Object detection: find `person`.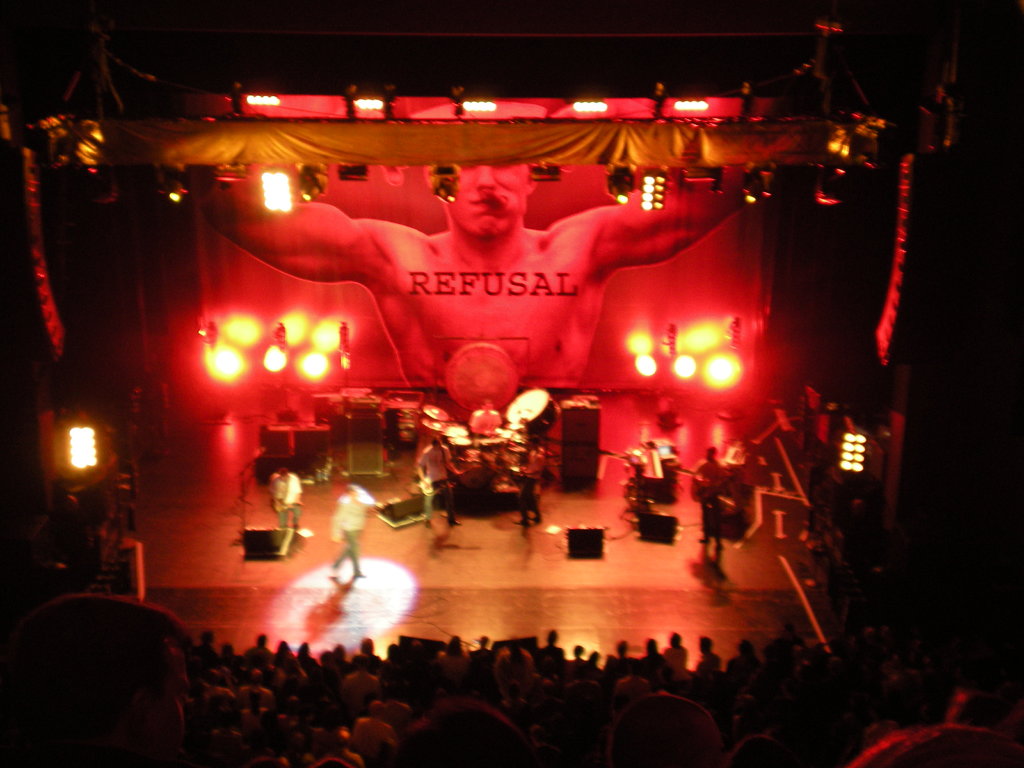
198,163,753,387.
